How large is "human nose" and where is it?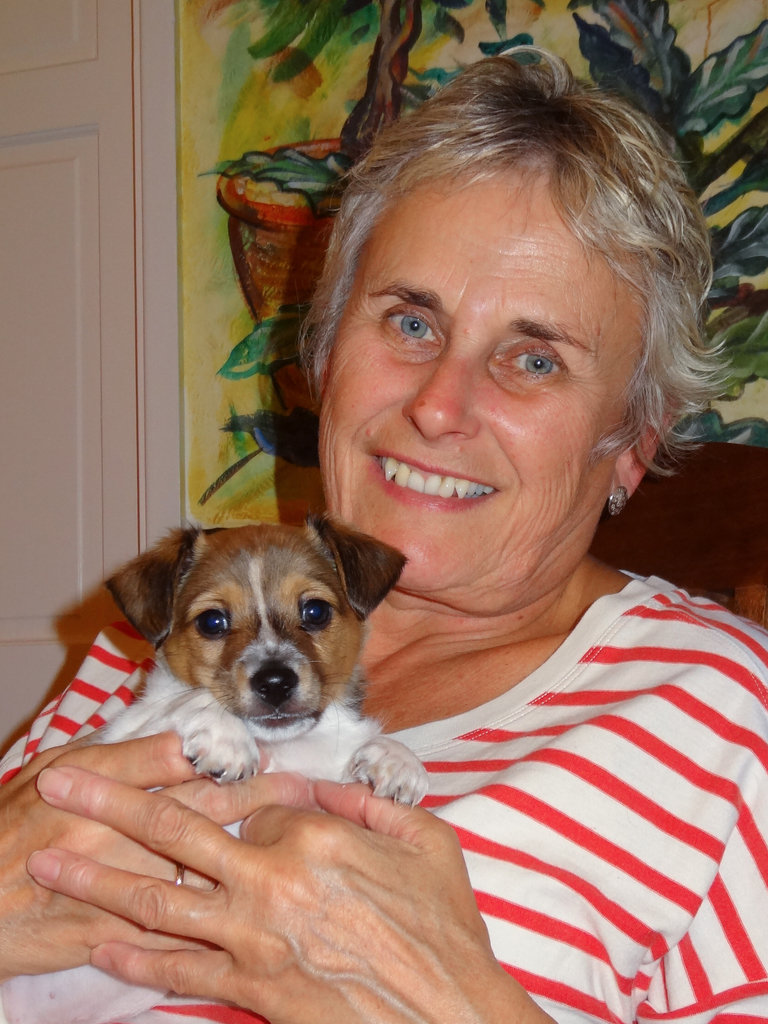
Bounding box: 397:331:487:445.
